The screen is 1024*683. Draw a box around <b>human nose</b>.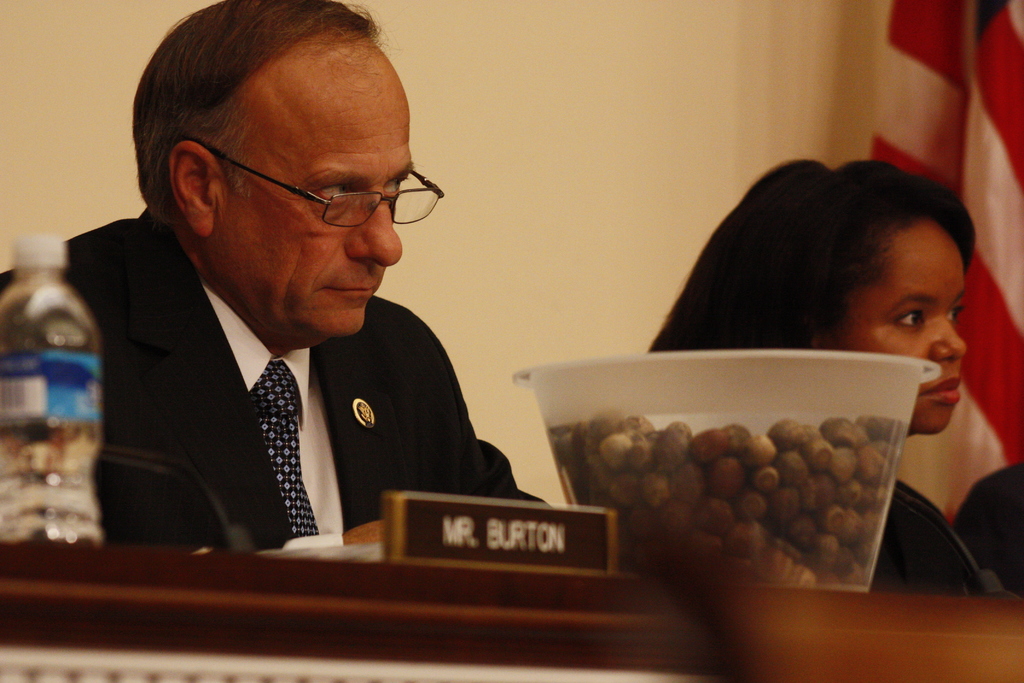
box=[346, 199, 404, 267].
